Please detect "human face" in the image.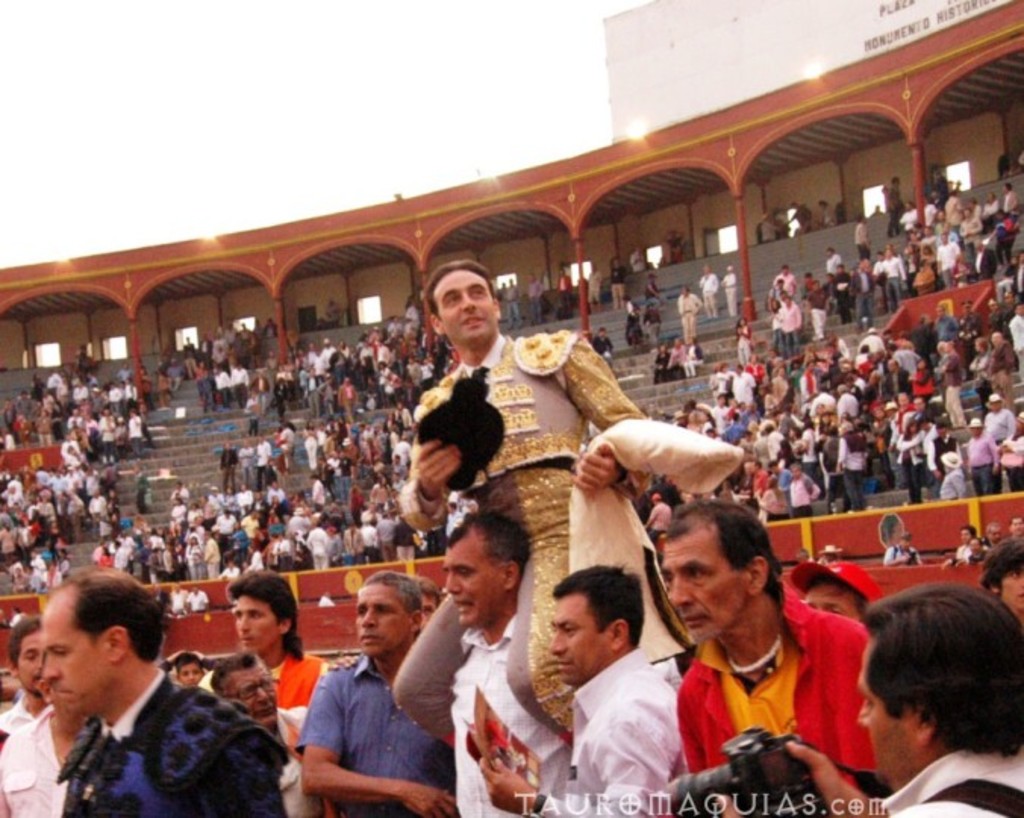
bbox=(223, 662, 277, 720).
